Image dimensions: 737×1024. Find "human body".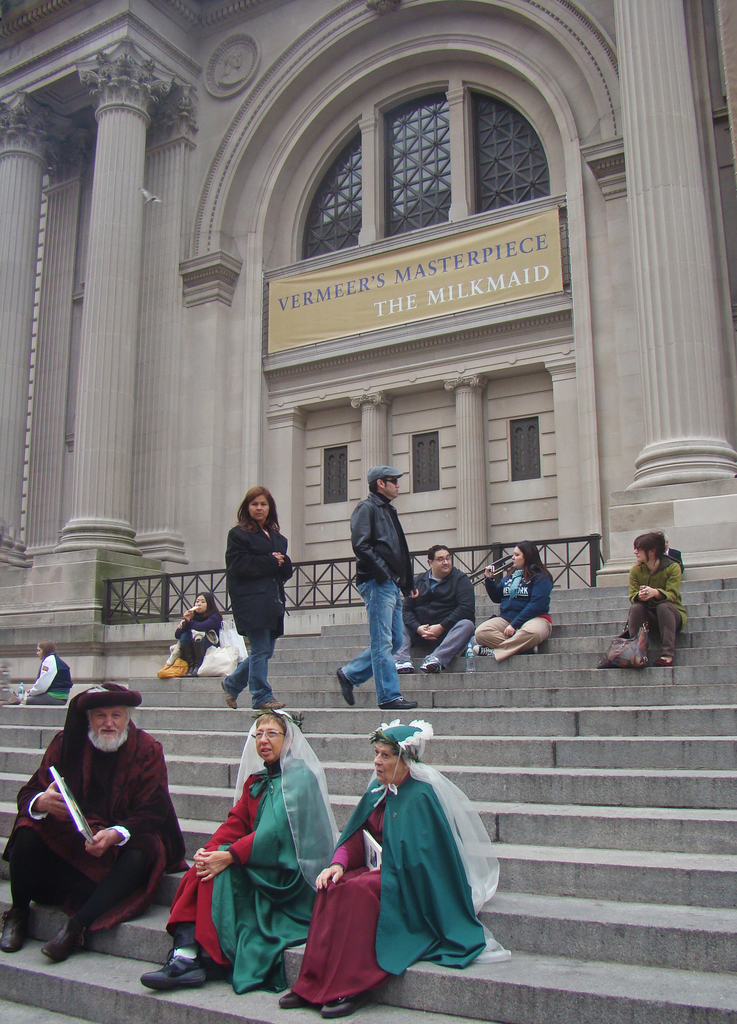
140, 705, 344, 991.
